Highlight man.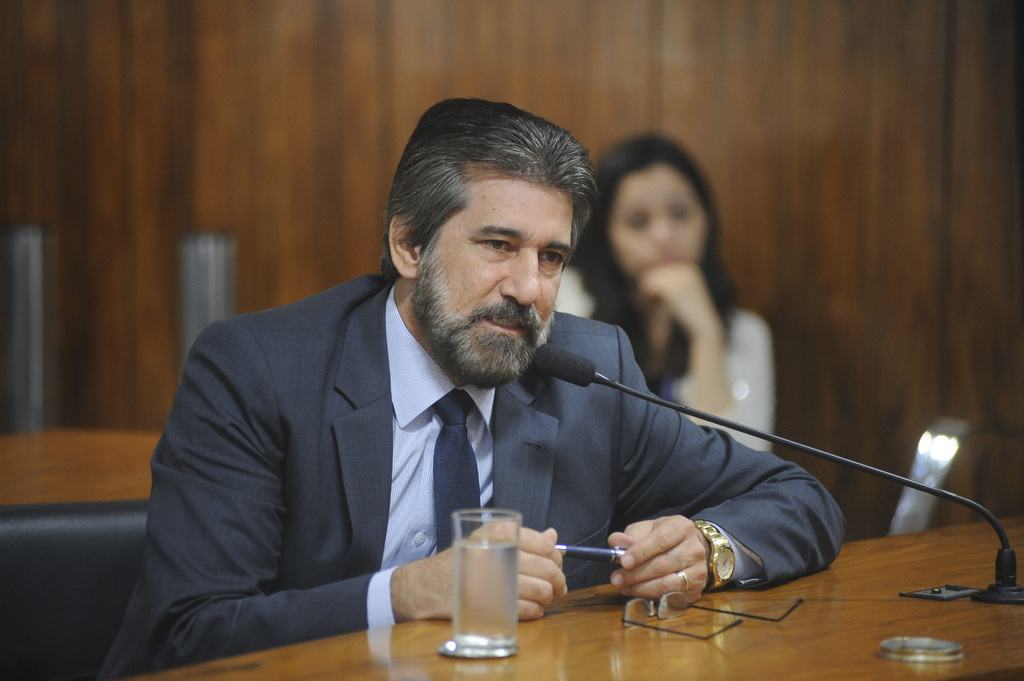
Highlighted region: bbox=(125, 127, 838, 655).
